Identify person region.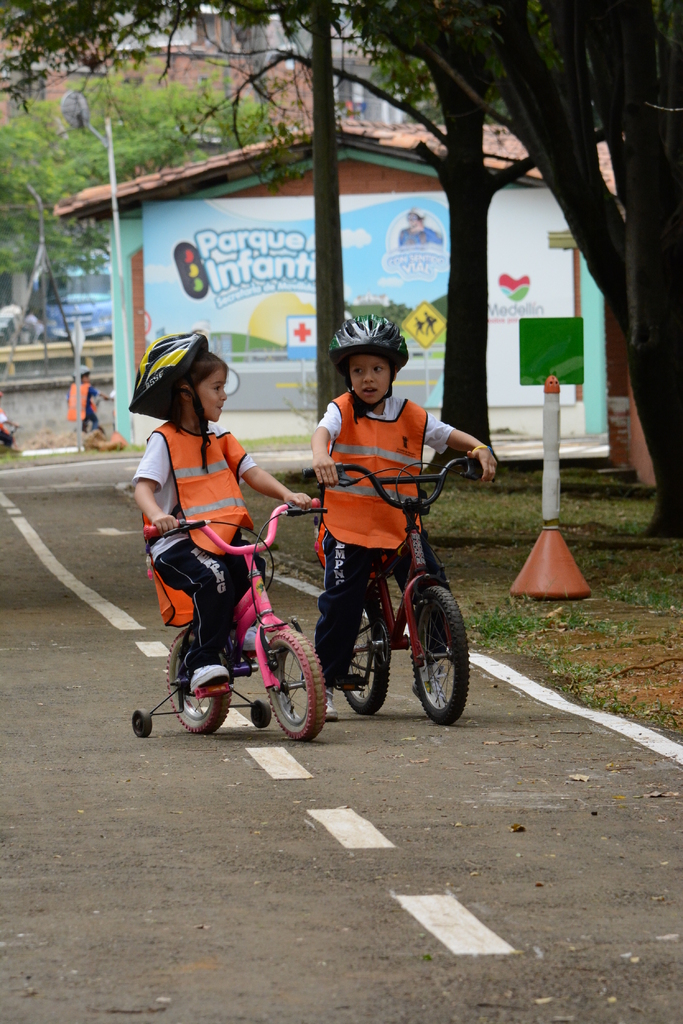
Region: detection(309, 316, 508, 684).
